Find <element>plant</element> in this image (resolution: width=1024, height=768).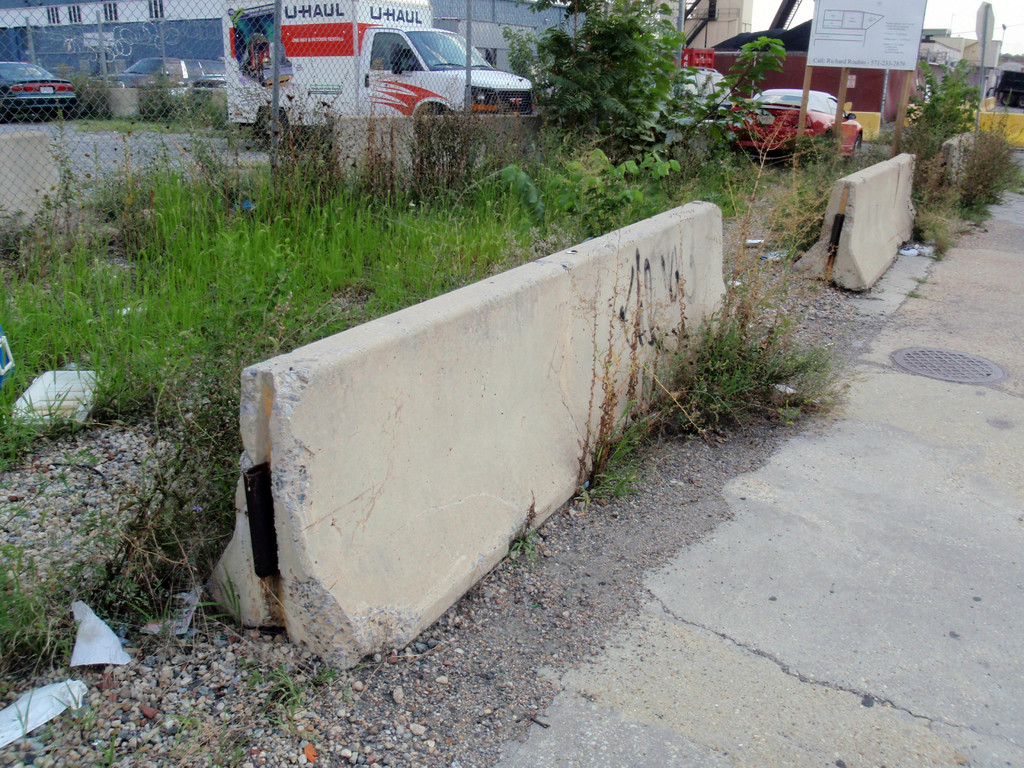
502:509:541:574.
